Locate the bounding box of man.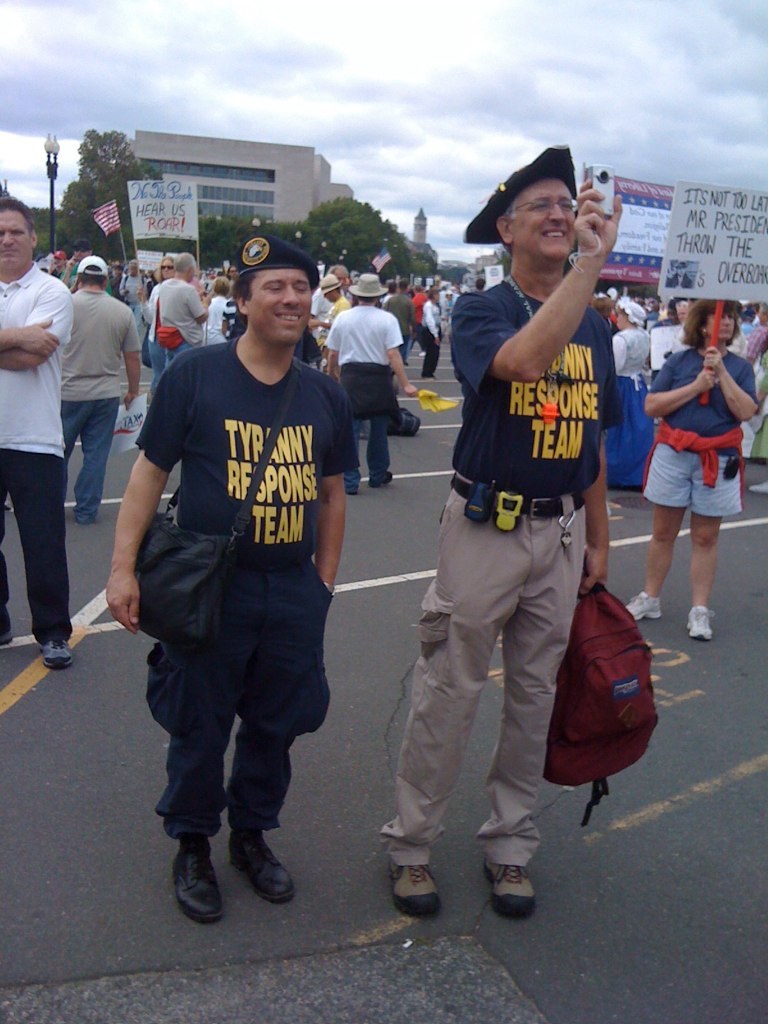
Bounding box: x1=384 y1=277 x2=417 y2=359.
